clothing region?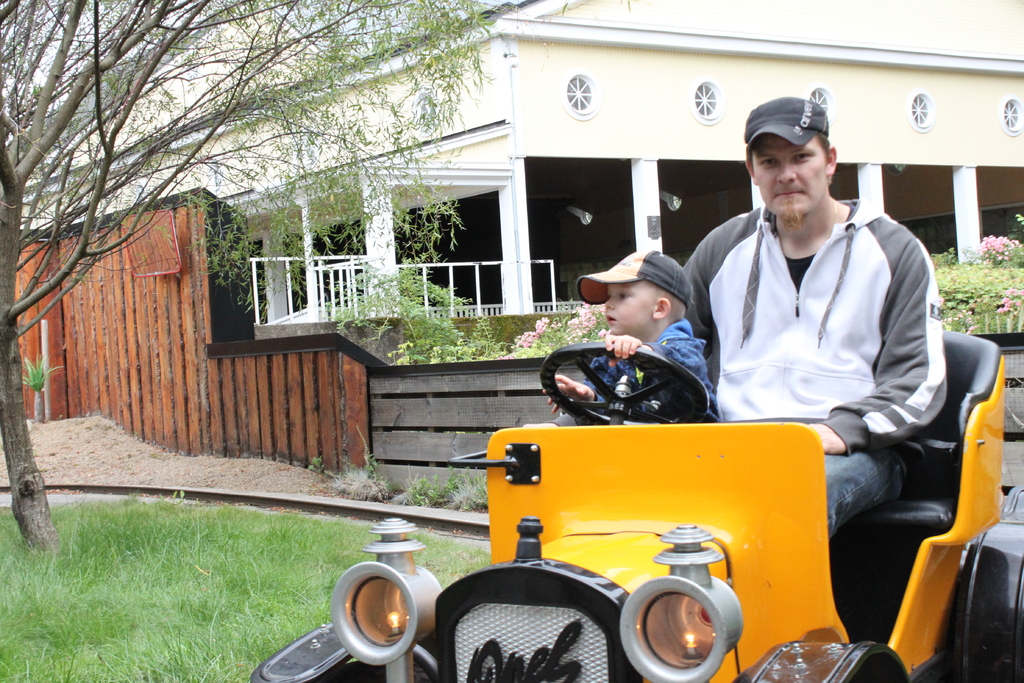
579/312/723/412
